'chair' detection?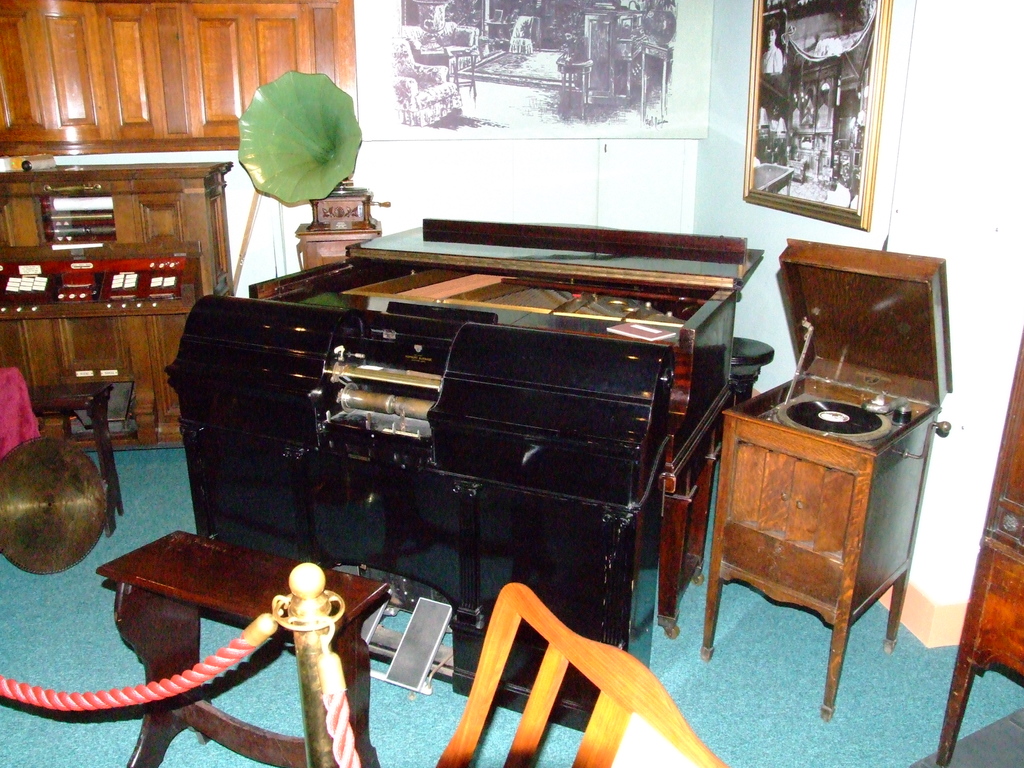
box=[428, 585, 730, 767]
